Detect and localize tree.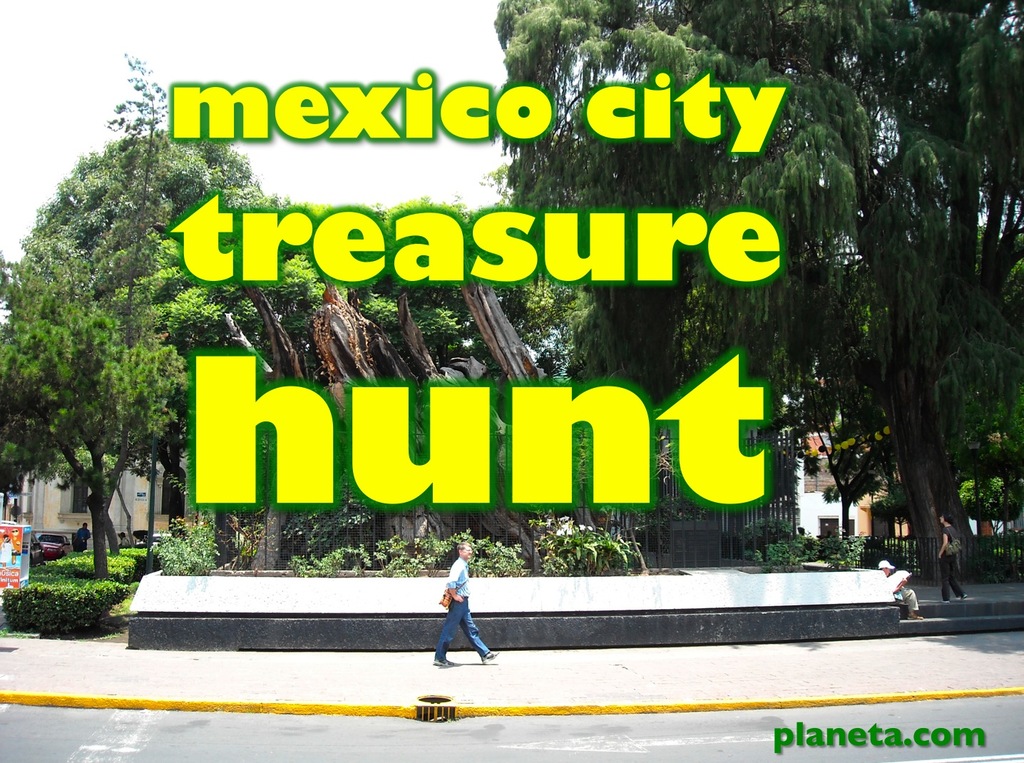
Localized at 432 198 640 575.
